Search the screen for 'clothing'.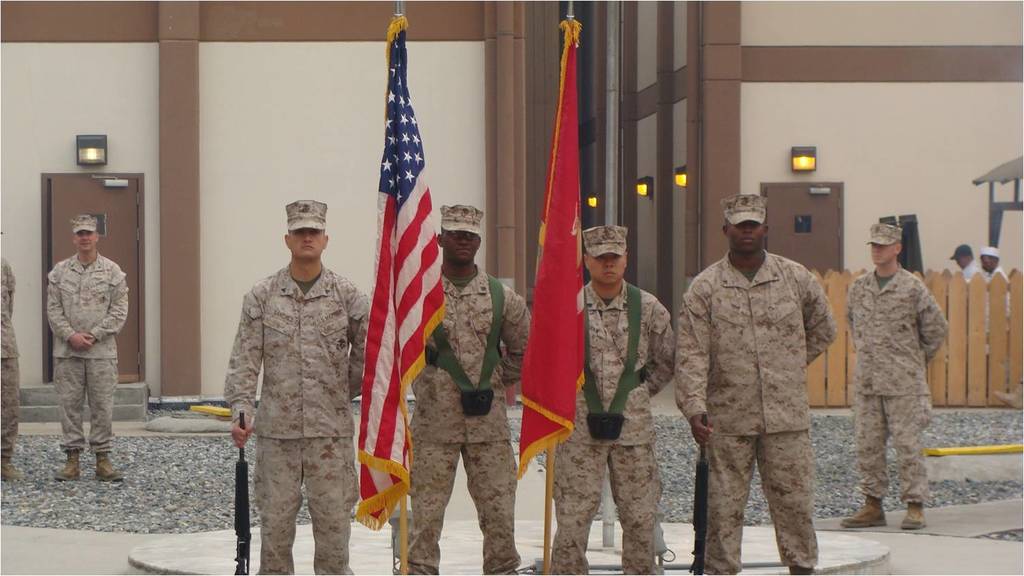
Found at (left=432, top=200, right=488, bottom=239).
